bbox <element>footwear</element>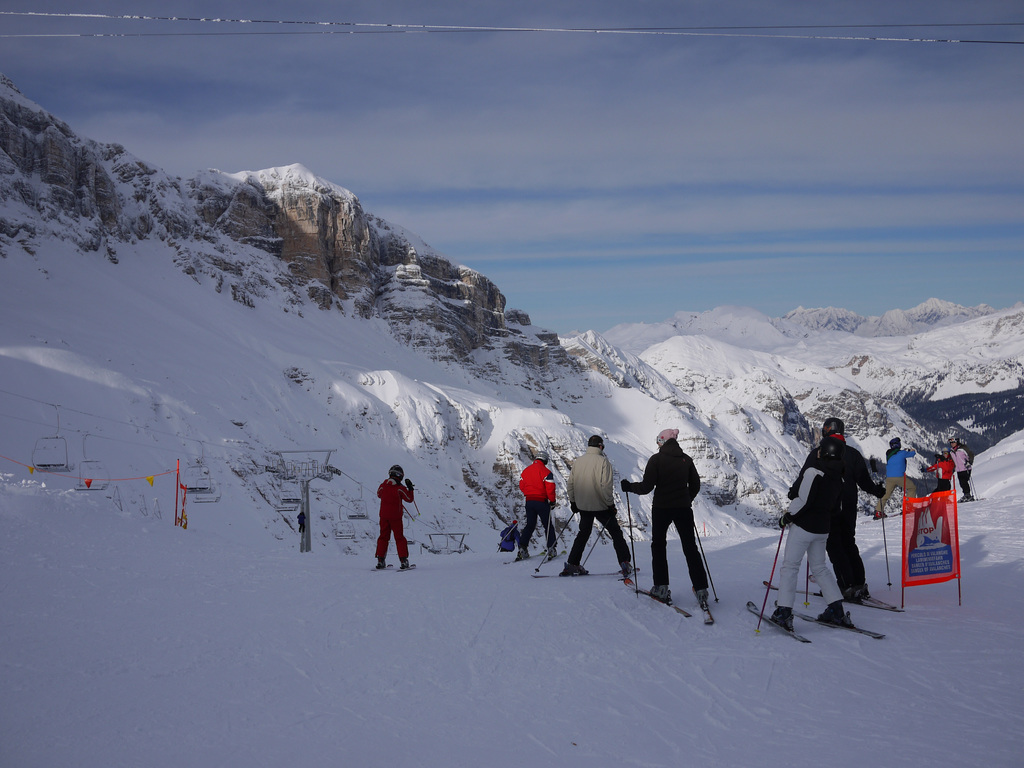
<bbox>815, 605, 847, 625</bbox>
